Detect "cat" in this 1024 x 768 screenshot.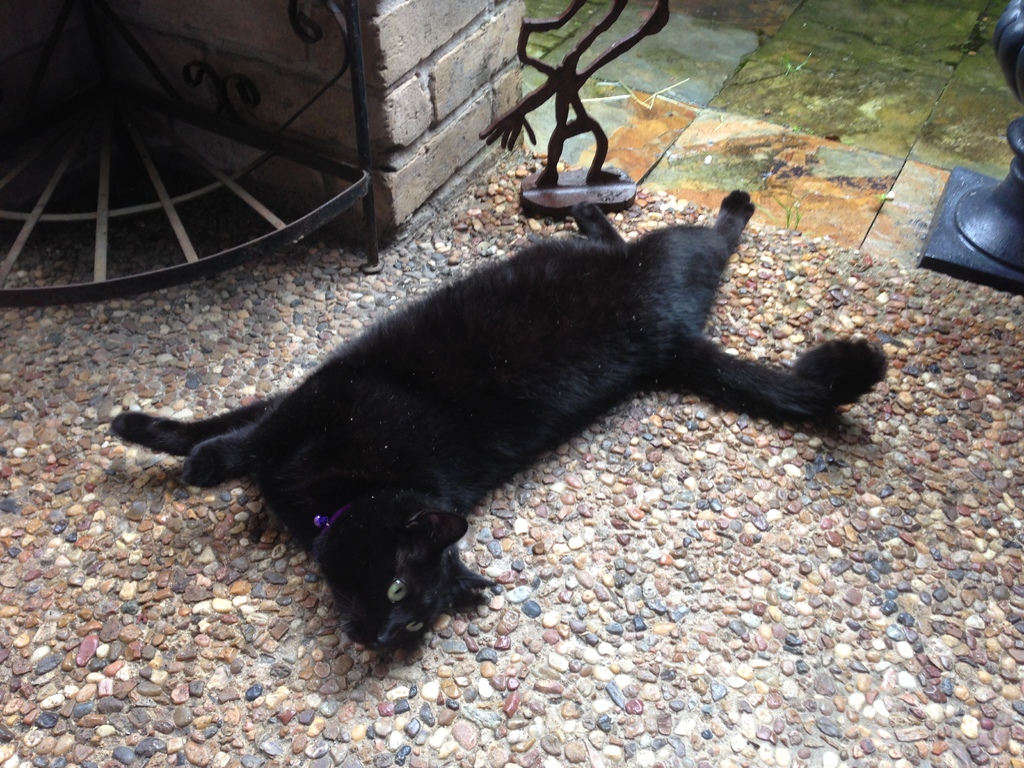
Detection: BBox(112, 182, 898, 661).
